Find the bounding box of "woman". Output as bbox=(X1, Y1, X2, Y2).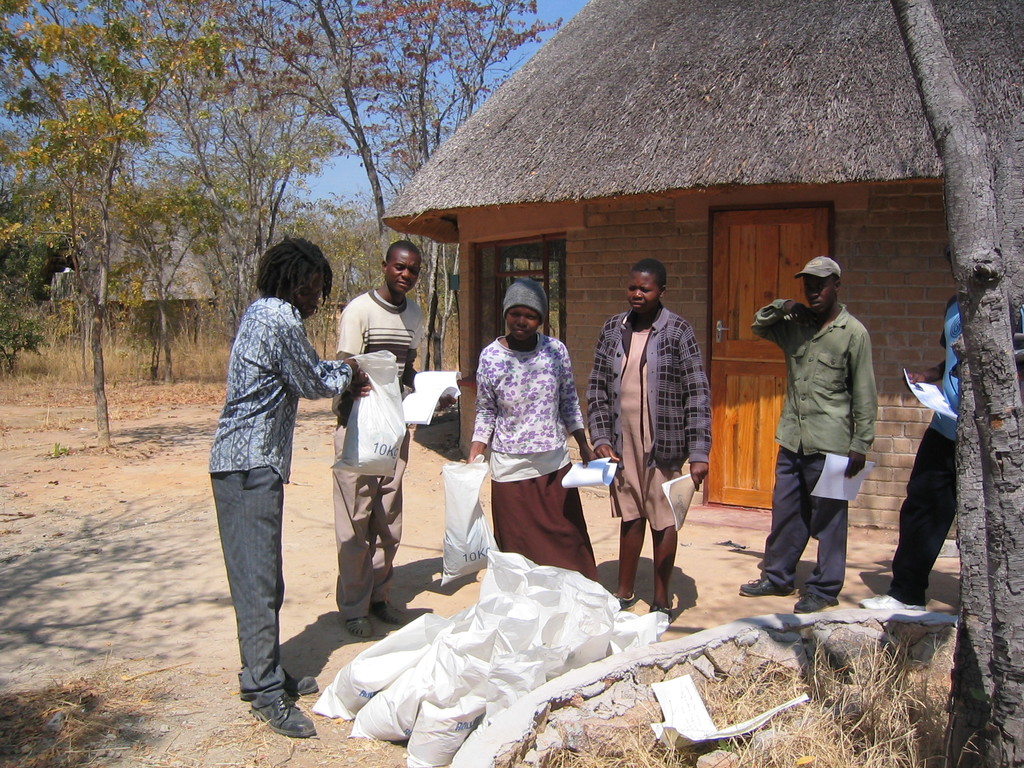
bbox=(465, 280, 605, 594).
